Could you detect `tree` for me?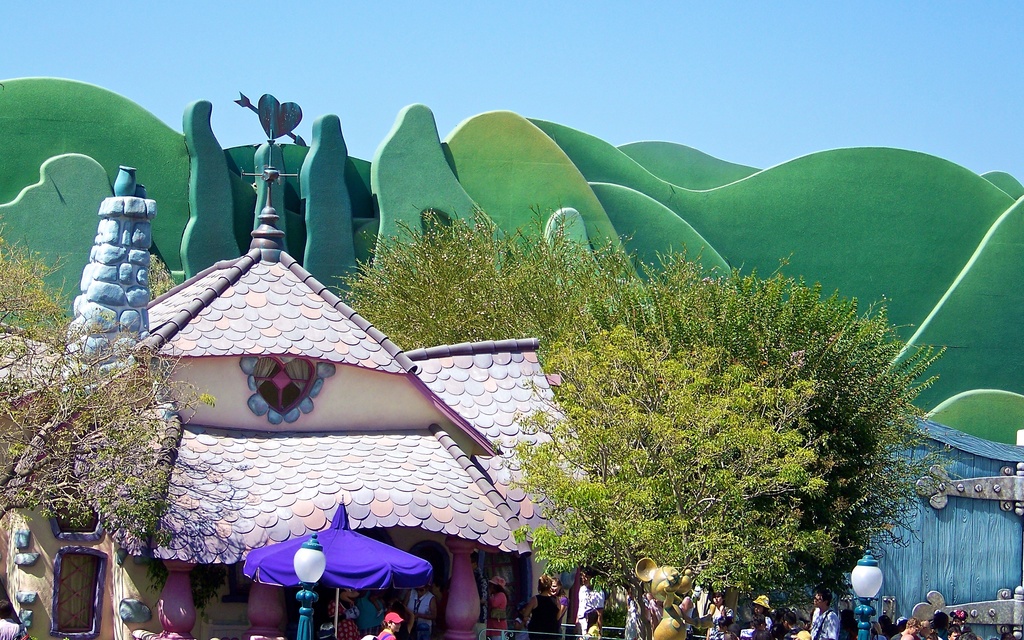
Detection result: locate(339, 201, 948, 603).
